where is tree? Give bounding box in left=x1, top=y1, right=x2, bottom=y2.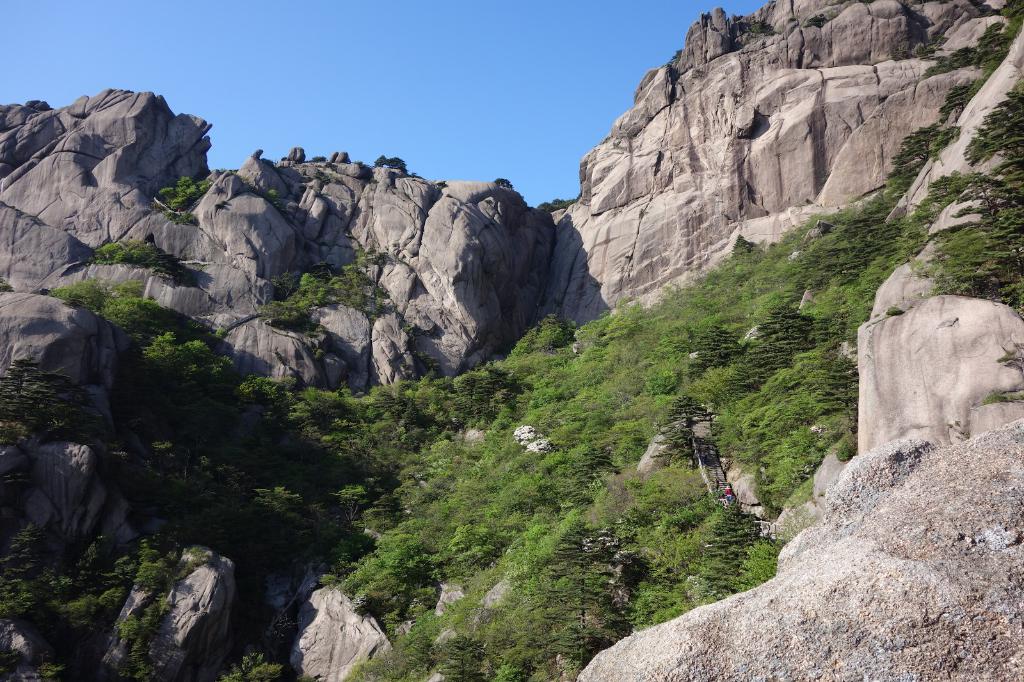
left=435, top=632, right=490, bottom=681.
